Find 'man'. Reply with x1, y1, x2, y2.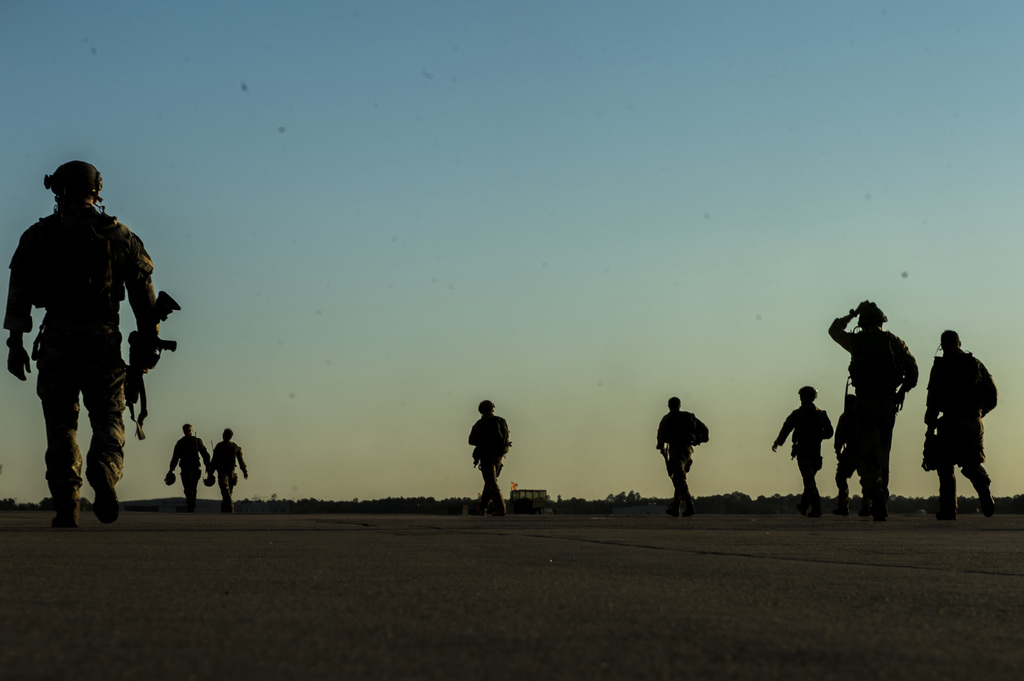
826, 299, 921, 511.
